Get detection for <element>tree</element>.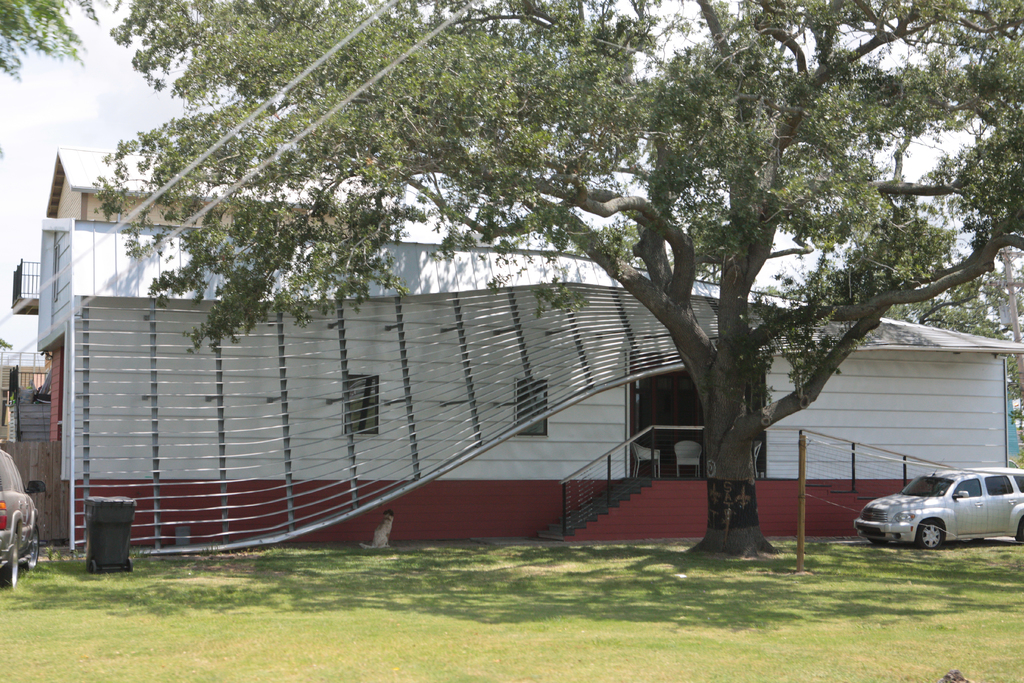
Detection: <bbox>0, 0, 1023, 557</bbox>.
